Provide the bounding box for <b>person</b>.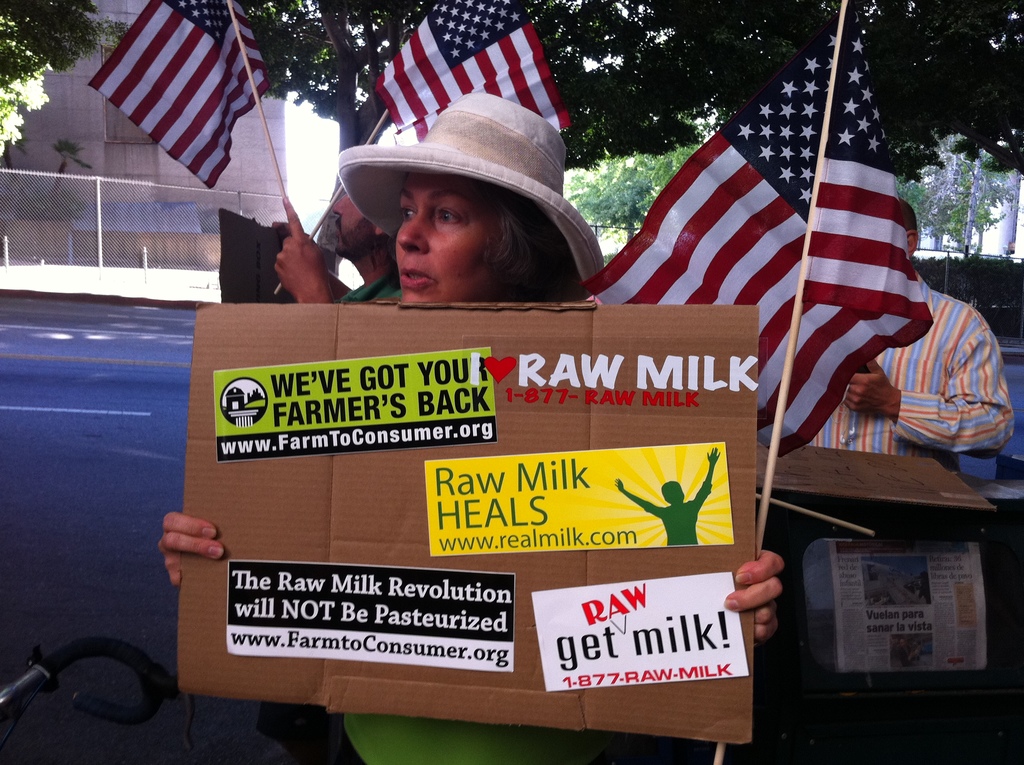
bbox=[155, 88, 778, 758].
